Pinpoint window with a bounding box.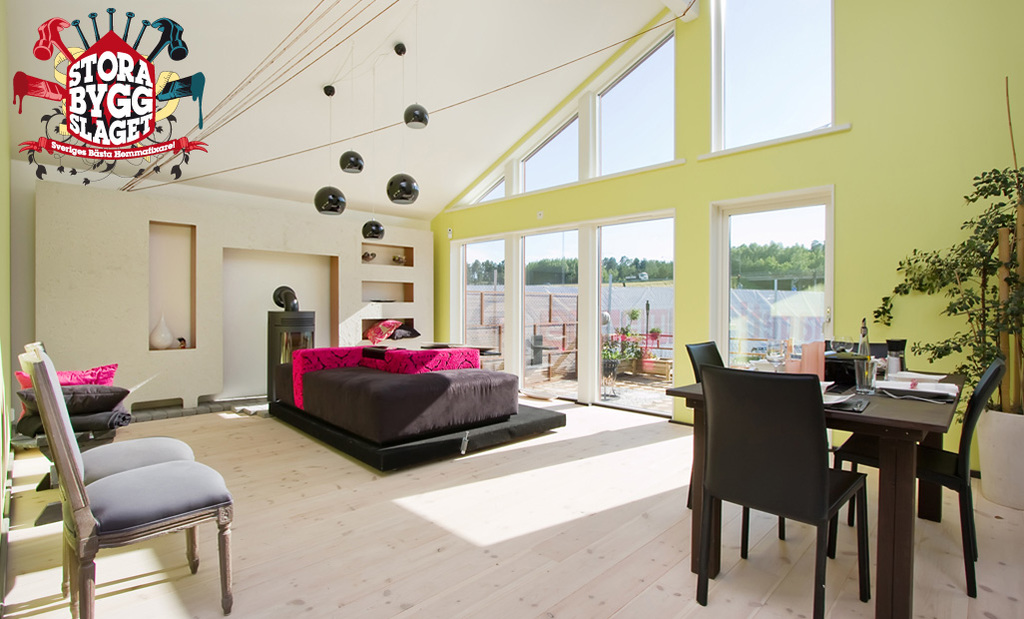
crop(452, 235, 509, 385).
